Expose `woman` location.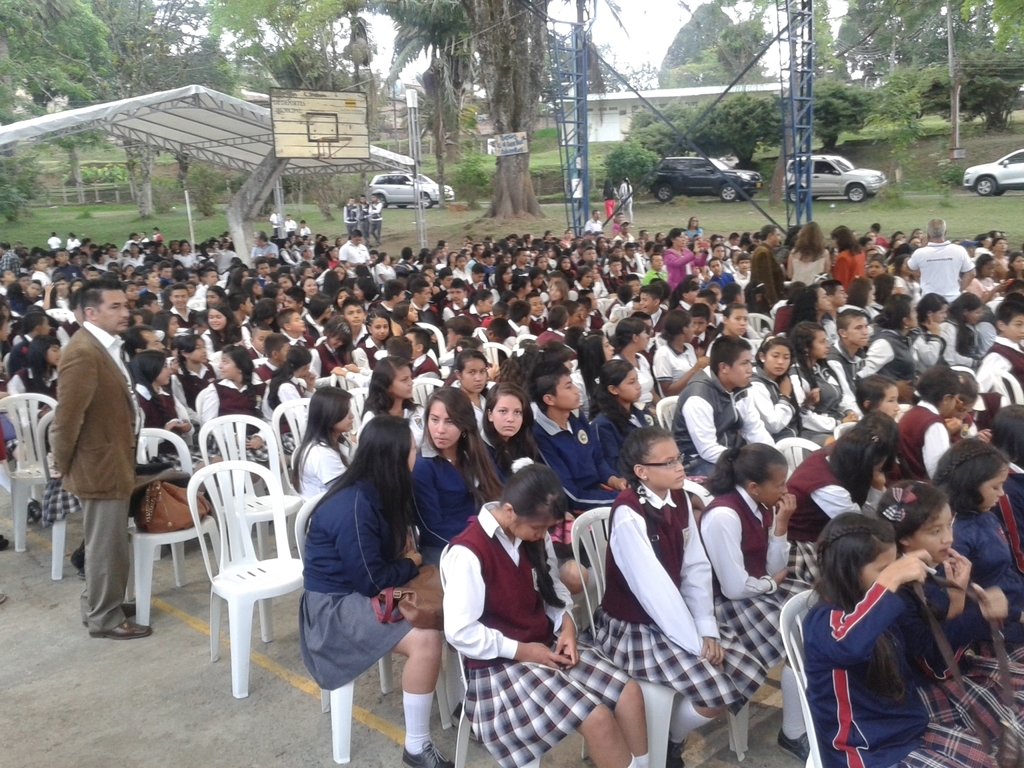
Exposed at 684/217/701/240.
